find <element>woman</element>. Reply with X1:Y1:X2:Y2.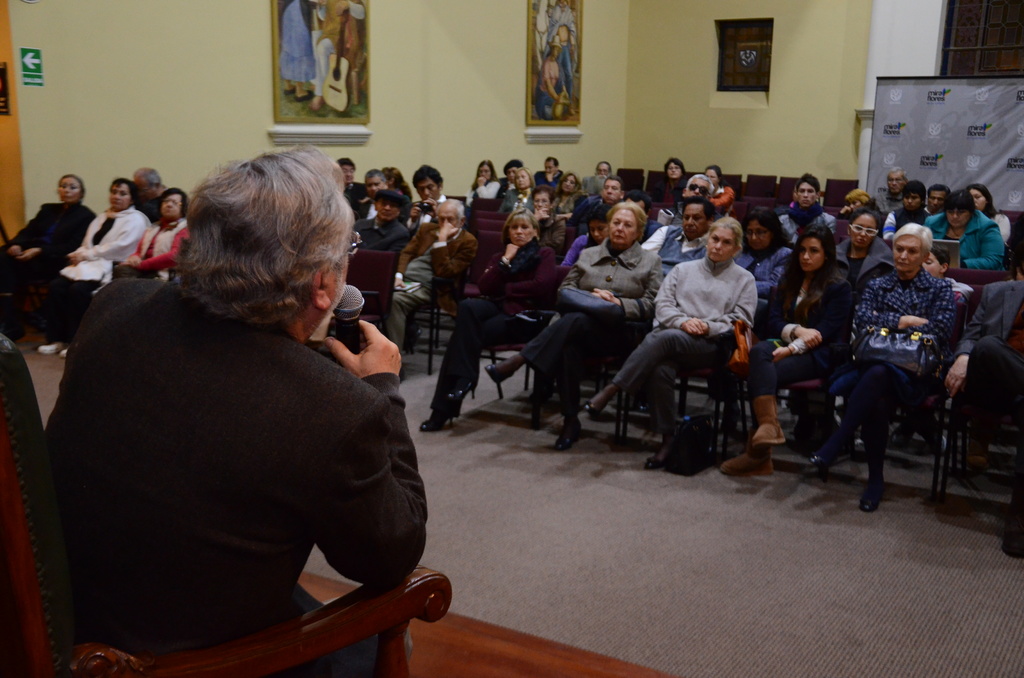
728:214:795:315.
